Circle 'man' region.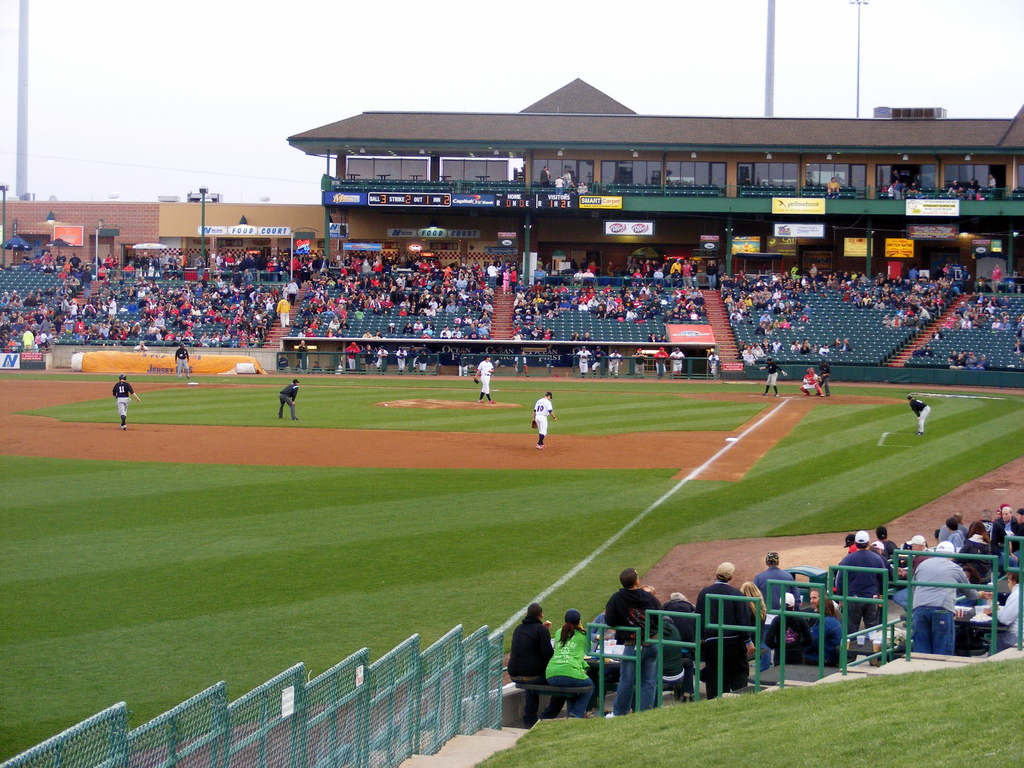
Region: <box>999,508,1020,539</box>.
